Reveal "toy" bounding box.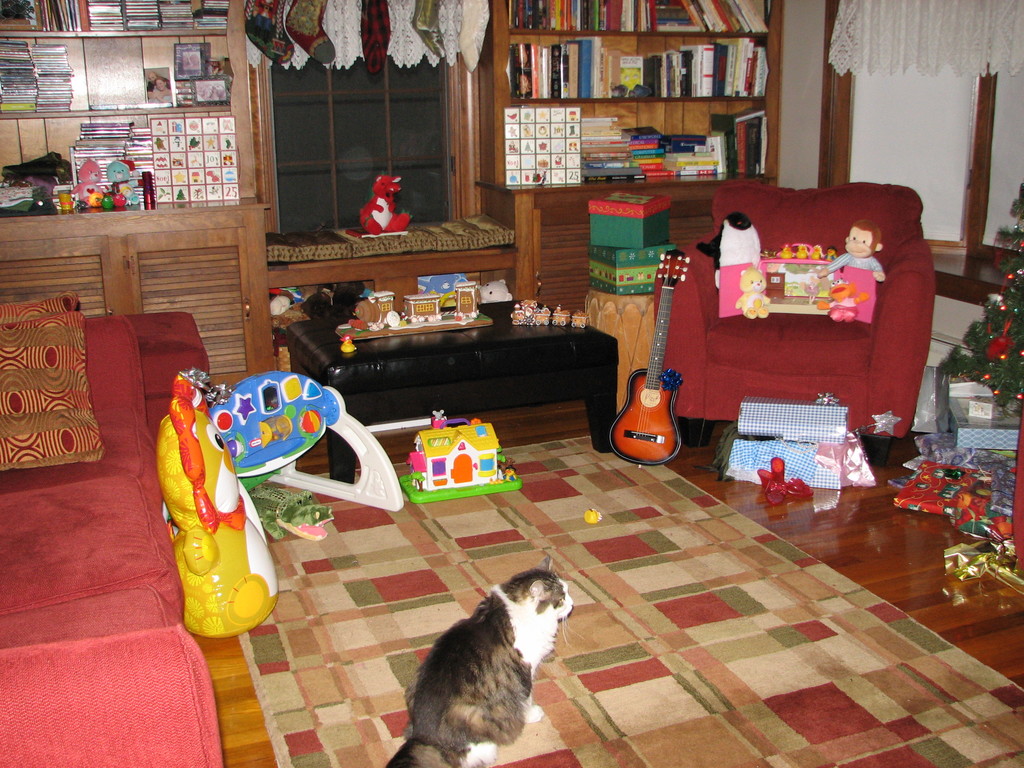
Revealed: {"x1": 762, "y1": 257, "x2": 836, "y2": 316}.
